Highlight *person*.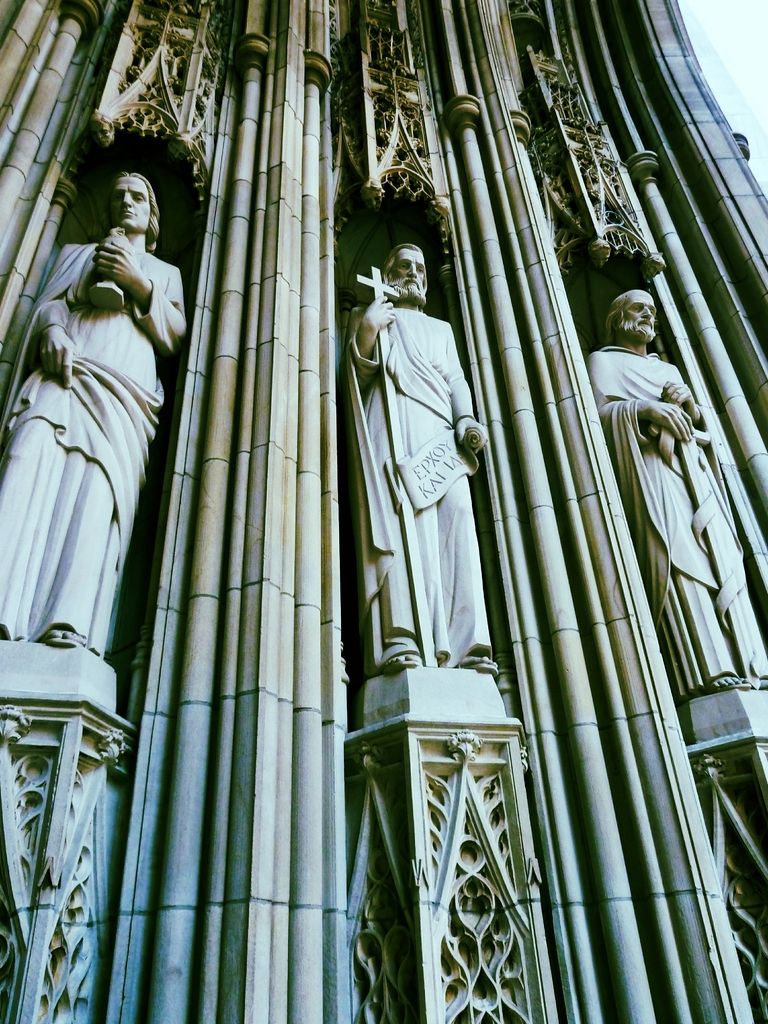
Highlighted region: 35 136 197 732.
